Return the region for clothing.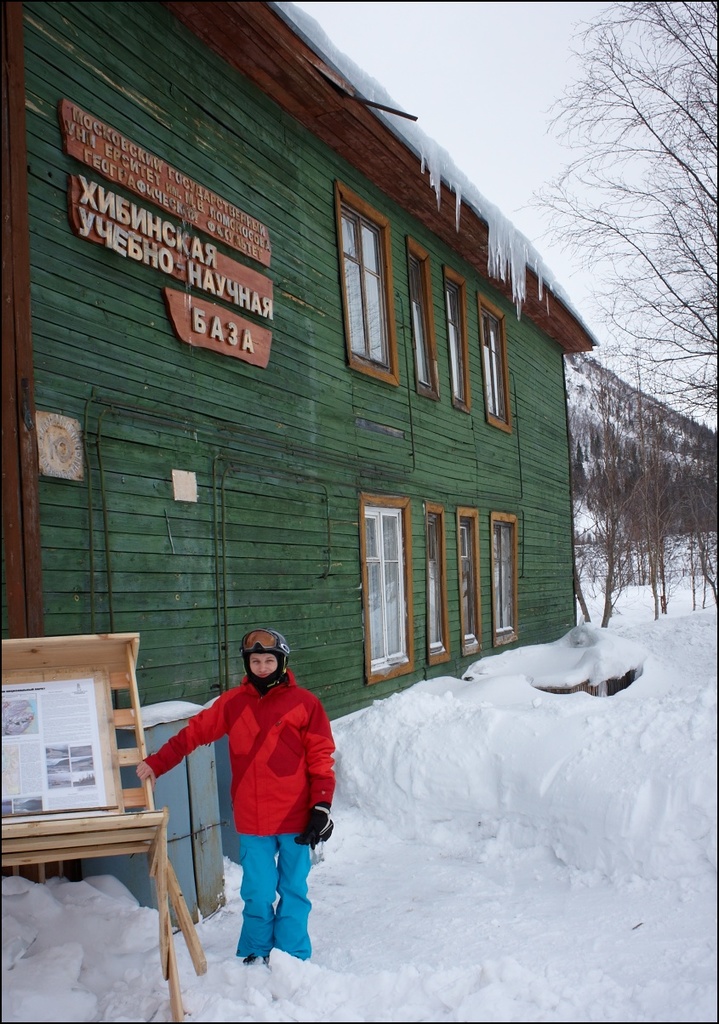
rect(178, 649, 328, 942).
